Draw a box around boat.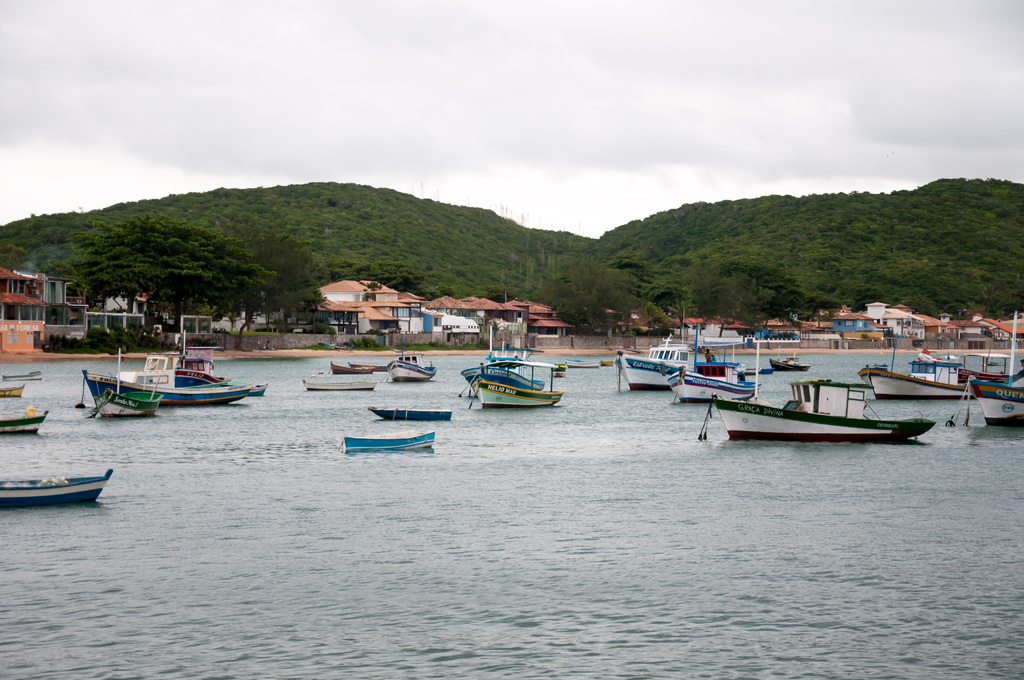
x1=472, y1=359, x2=564, y2=406.
